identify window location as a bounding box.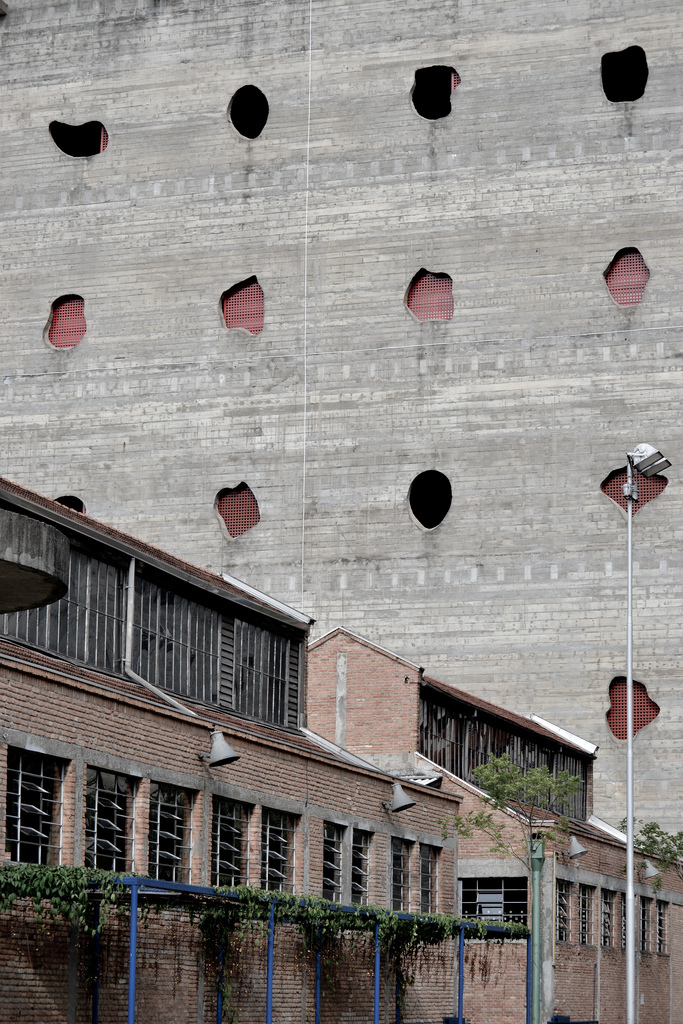
[left=395, top=840, right=412, bottom=909].
